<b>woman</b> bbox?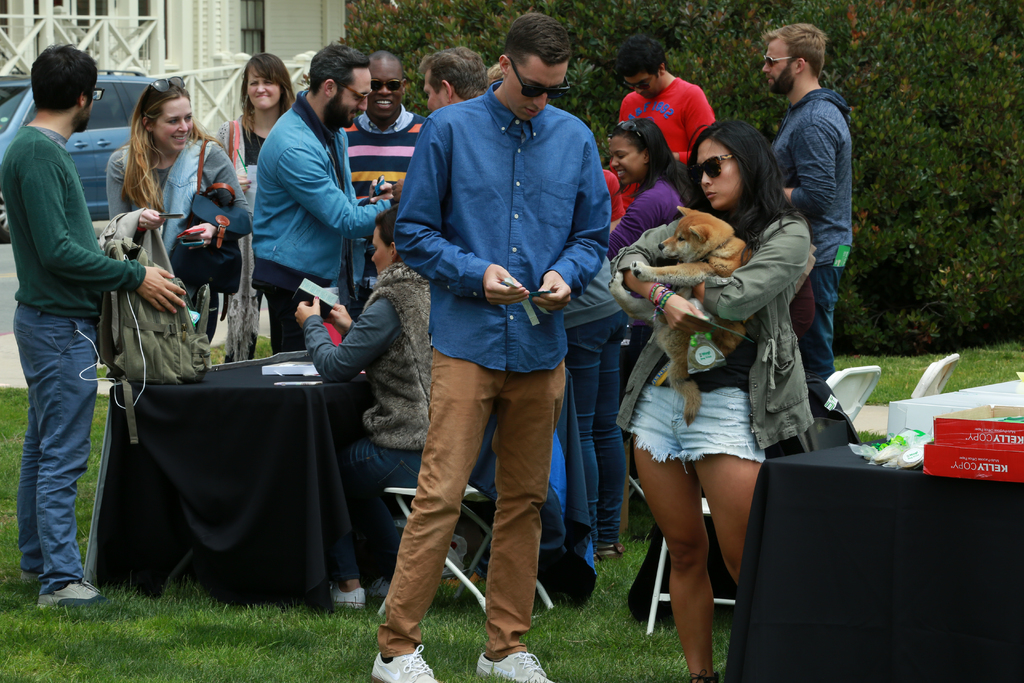
bbox=[104, 78, 249, 357]
